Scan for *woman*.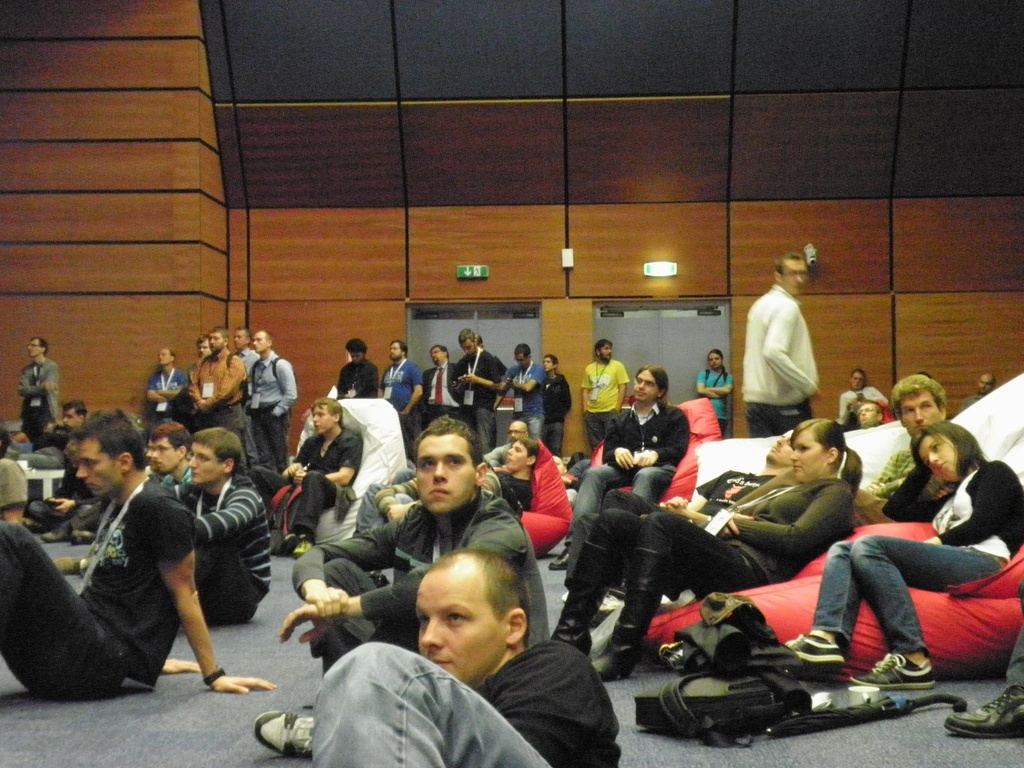
Scan result: Rect(694, 349, 738, 434).
